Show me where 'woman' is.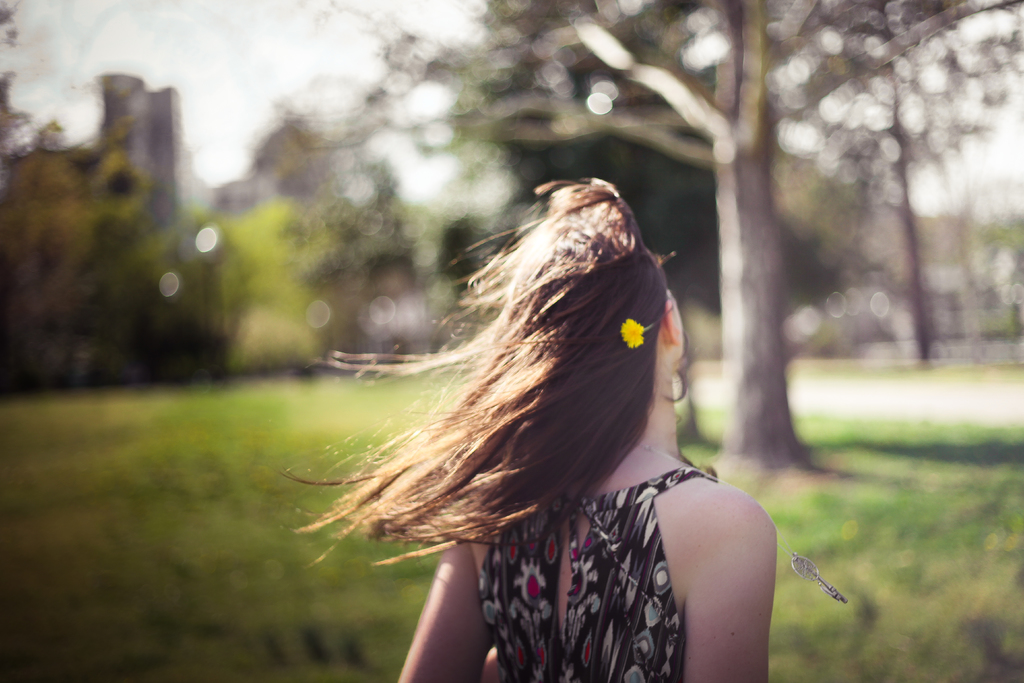
'woman' is at 280,142,820,676.
